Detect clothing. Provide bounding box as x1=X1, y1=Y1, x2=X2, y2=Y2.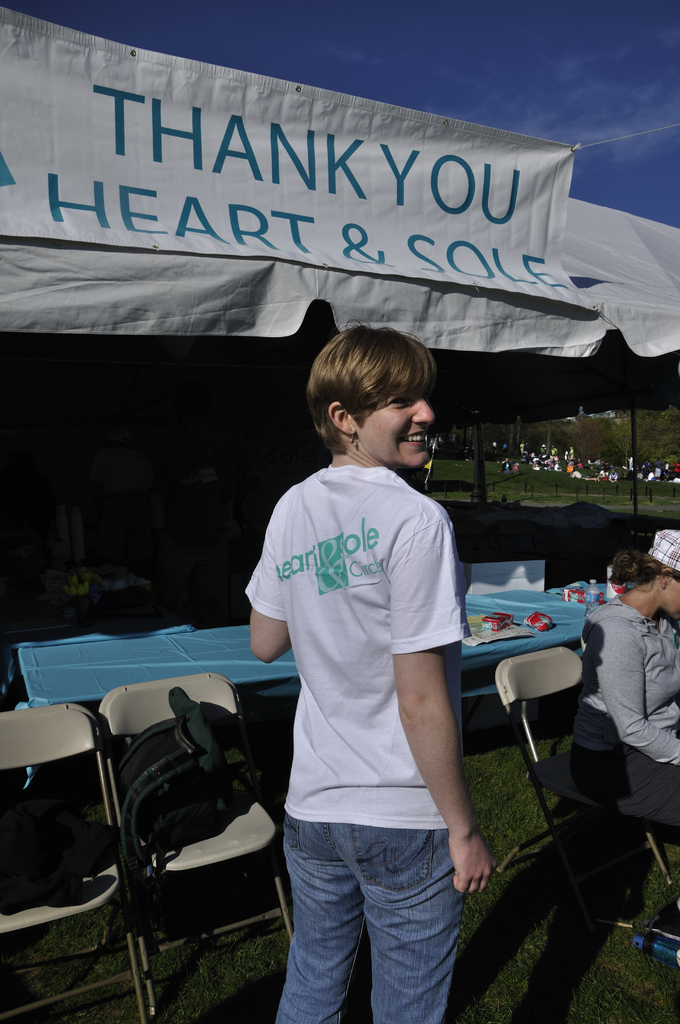
x1=569, y1=598, x2=679, y2=843.
